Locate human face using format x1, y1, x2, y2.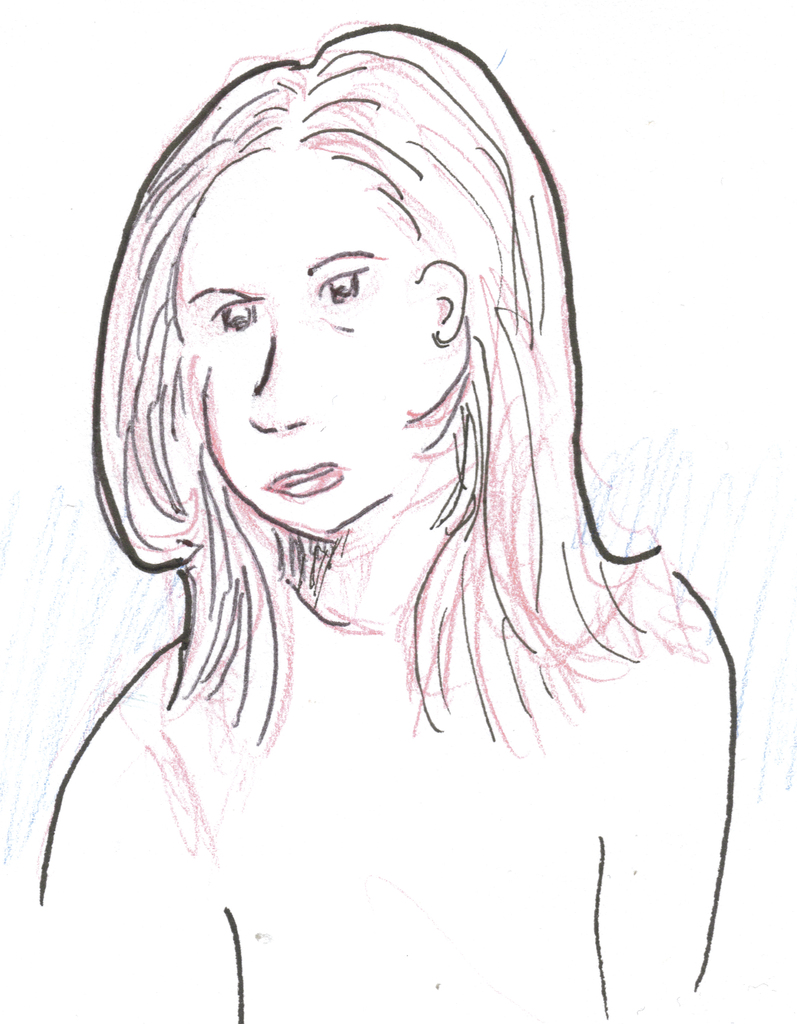
178, 154, 428, 533.
